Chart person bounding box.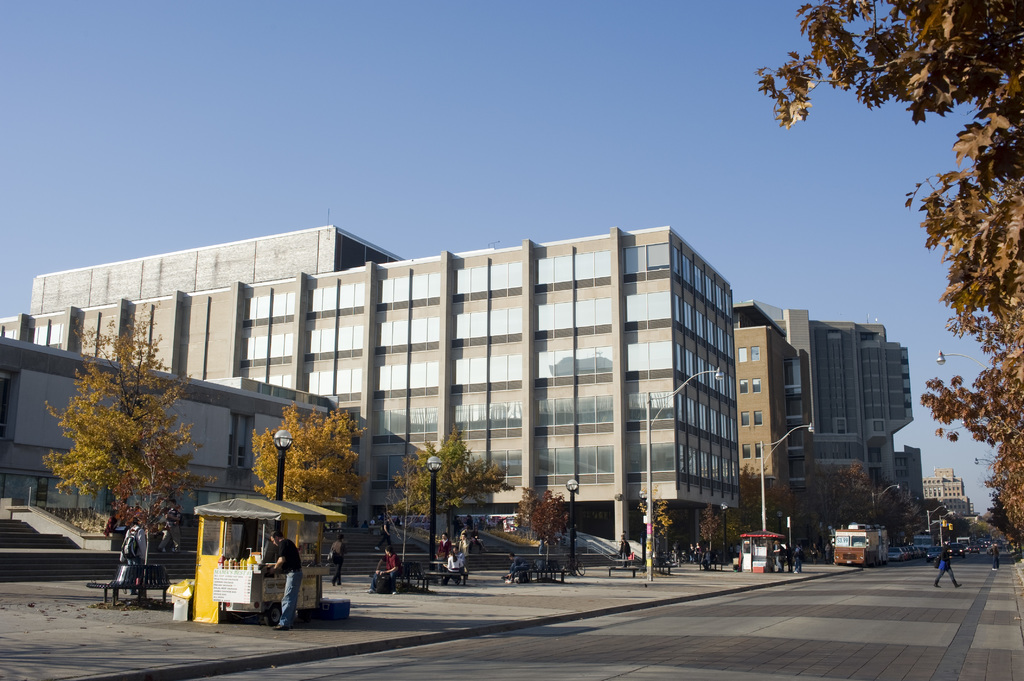
Charted: {"left": 769, "top": 540, "right": 783, "bottom": 571}.
